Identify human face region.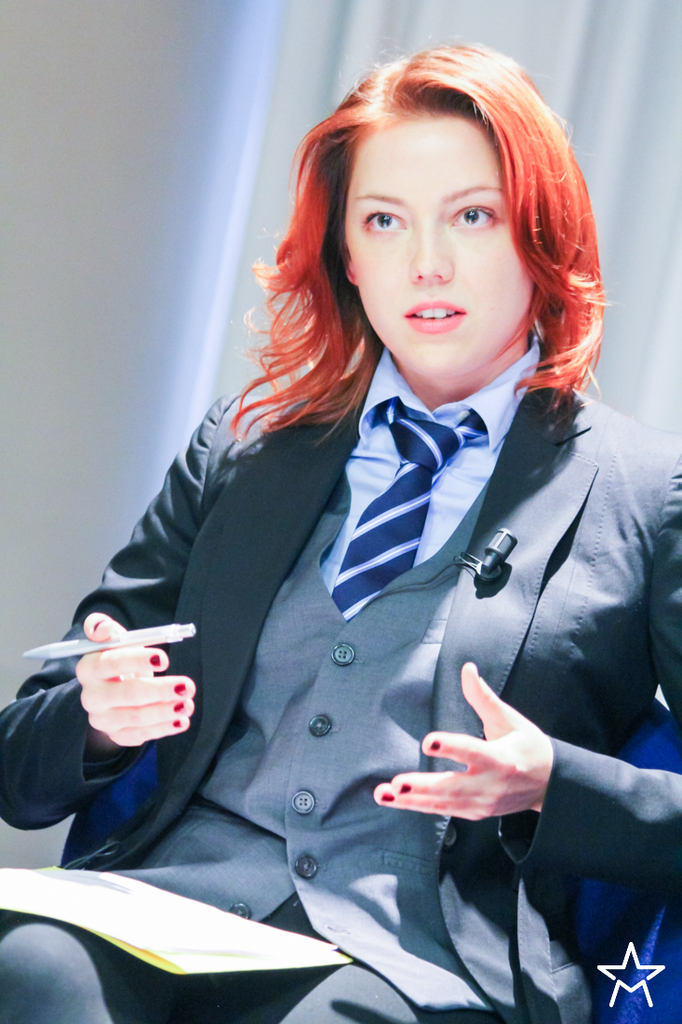
Region: 343/118/532/380.
